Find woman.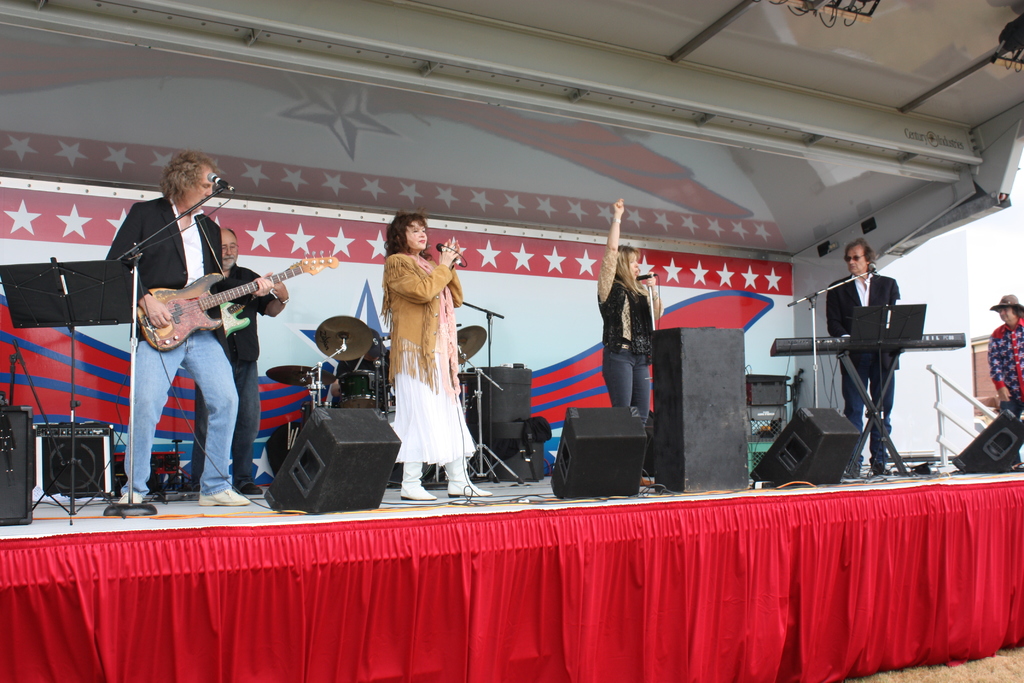
372 214 475 486.
